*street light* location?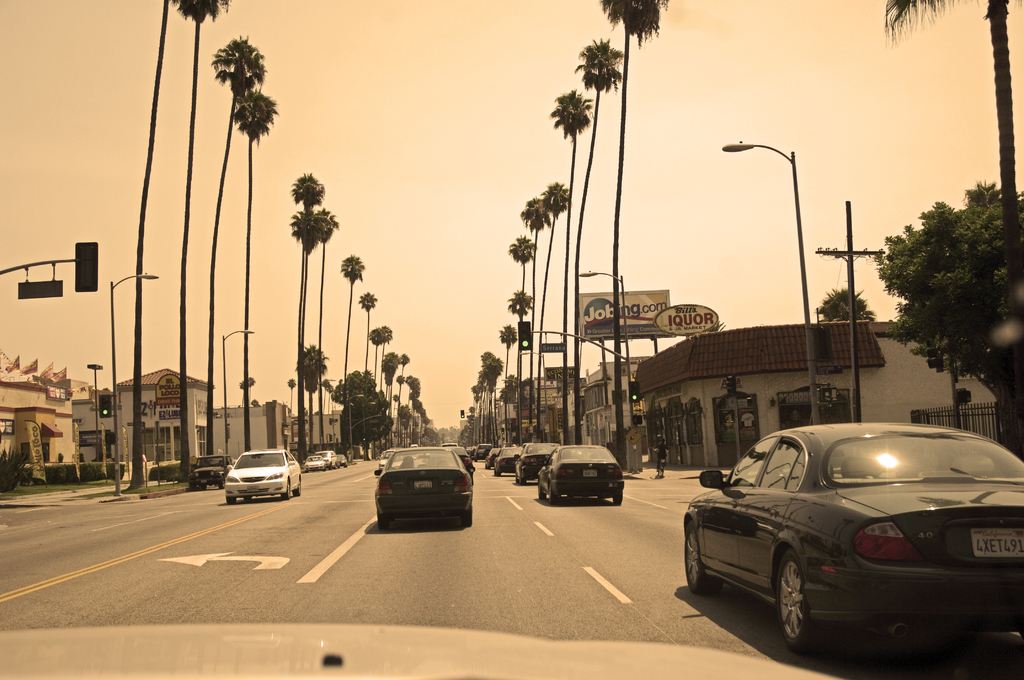
x1=518 y1=347 x2=553 y2=442
